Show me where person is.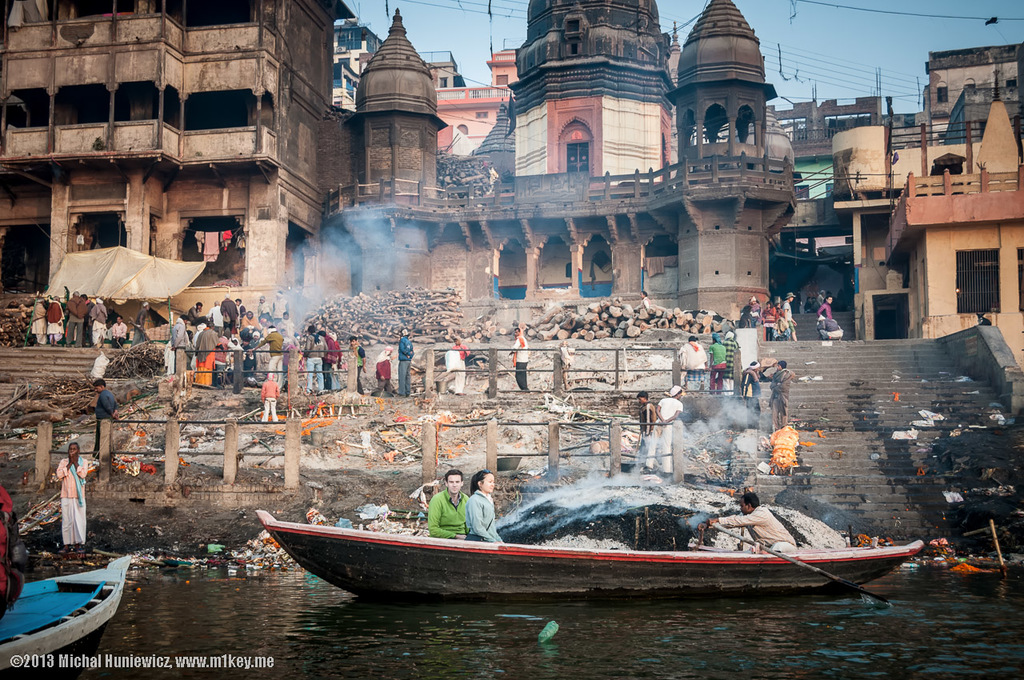
person is at Rect(756, 299, 775, 335).
